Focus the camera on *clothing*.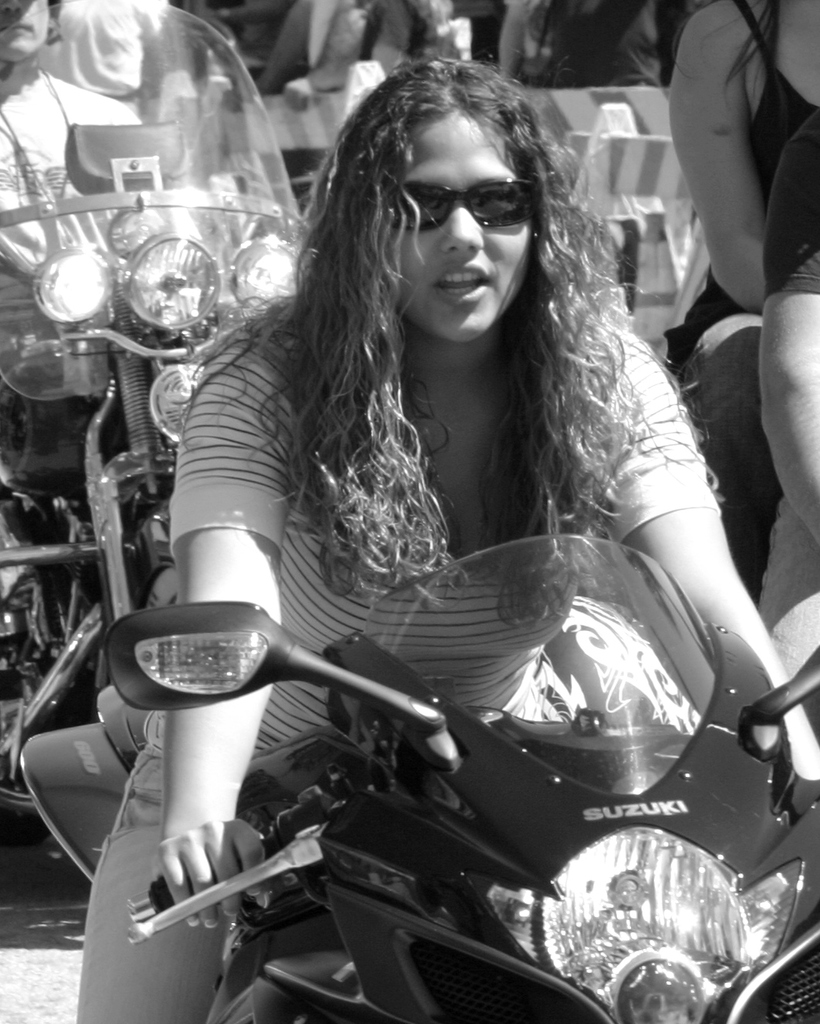
Focus region: (661,0,819,386).
